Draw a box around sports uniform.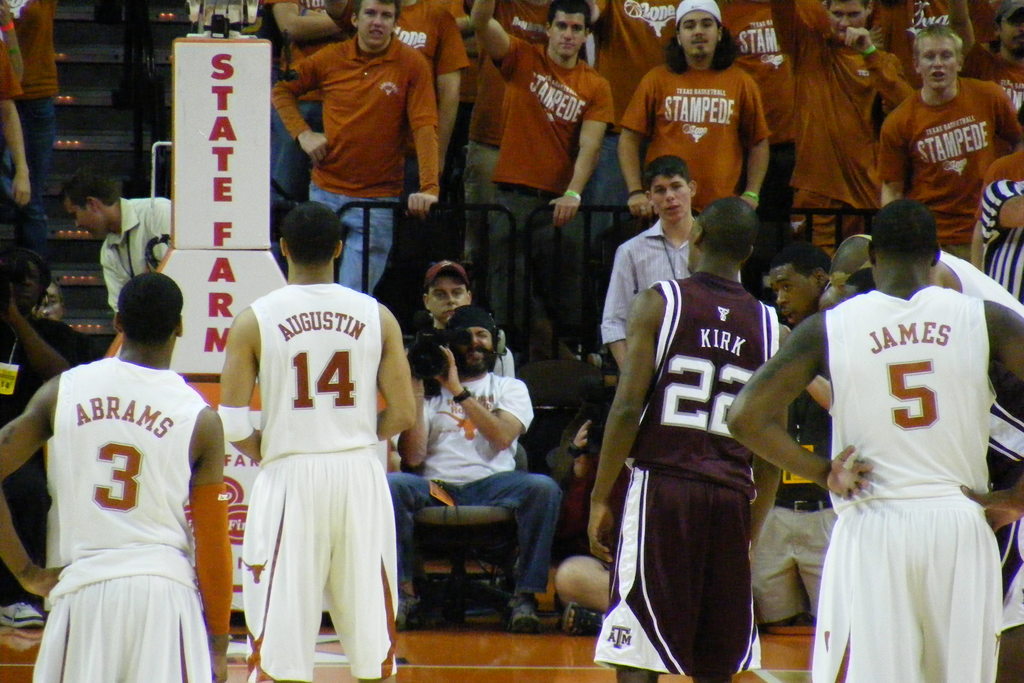
(x1=811, y1=278, x2=1000, y2=682).
